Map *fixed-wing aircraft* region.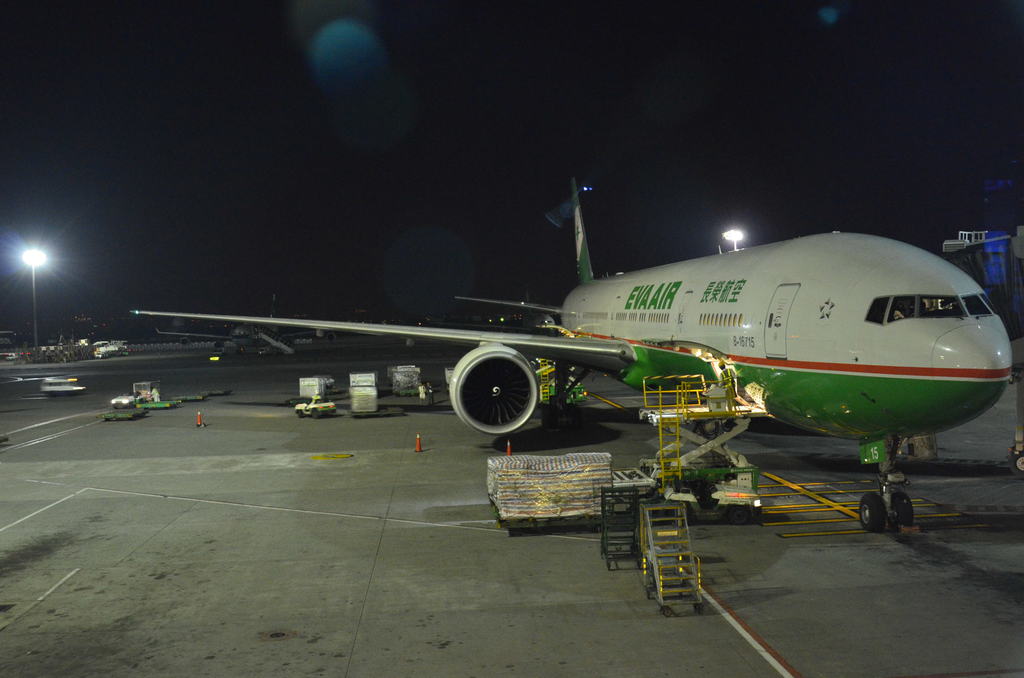
Mapped to bbox=[157, 294, 335, 361].
